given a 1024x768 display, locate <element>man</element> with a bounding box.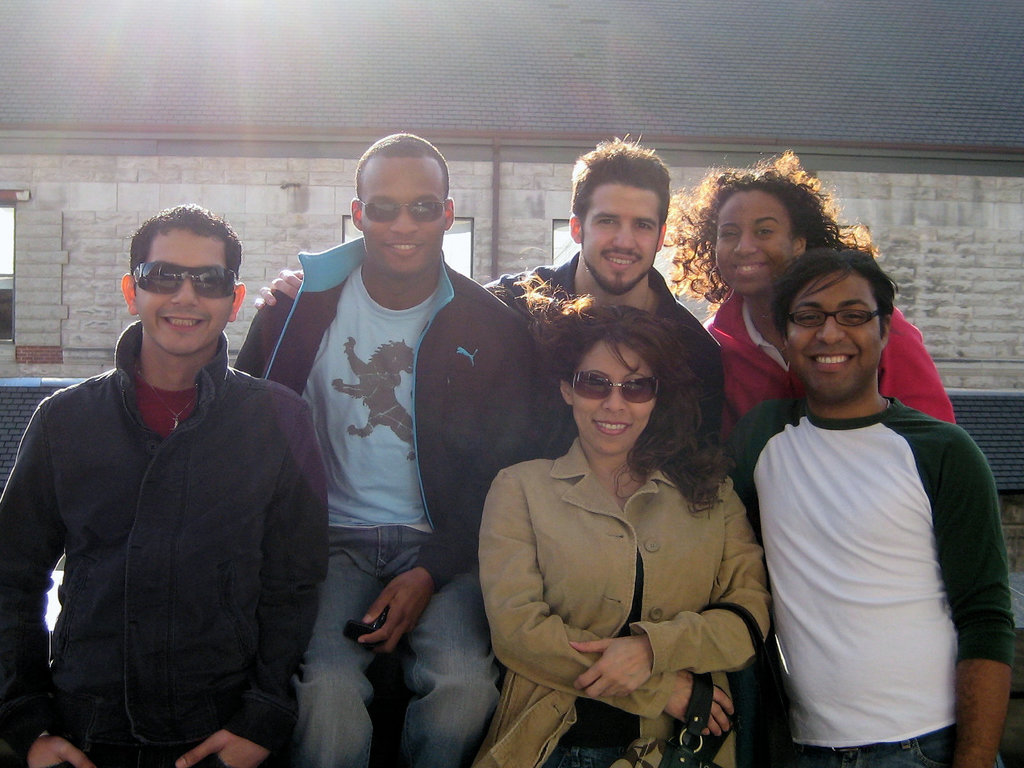
Located: <region>13, 191, 332, 760</region>.
